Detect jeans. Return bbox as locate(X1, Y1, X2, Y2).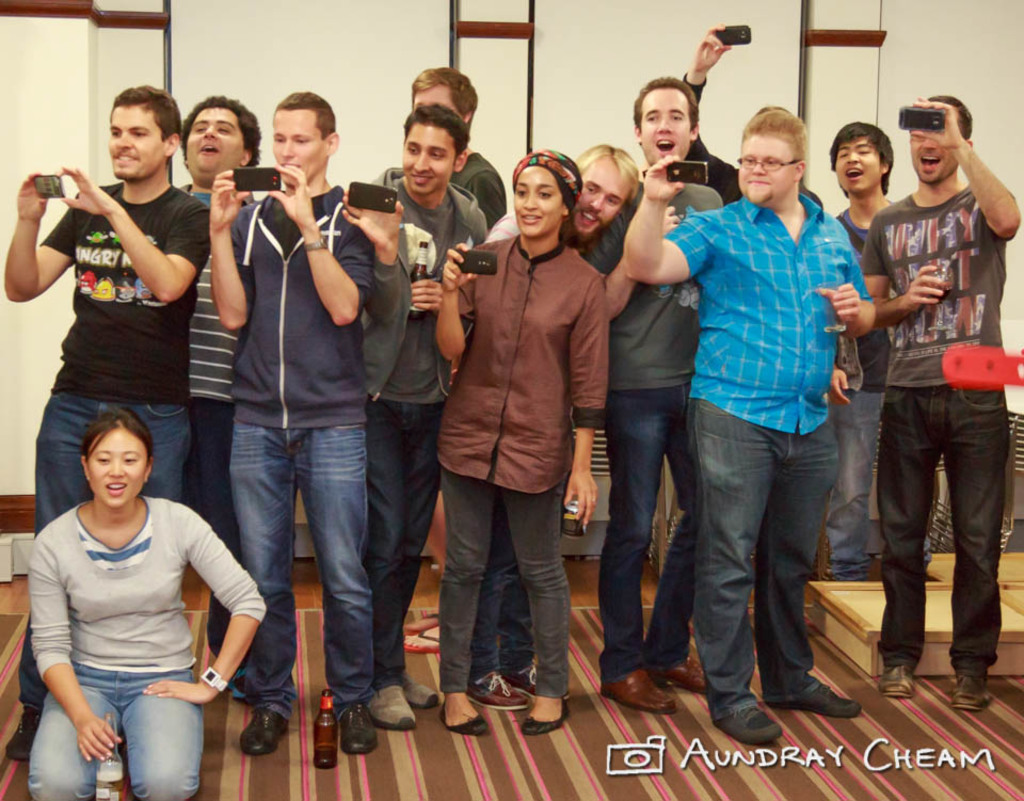
locate(878, 375, 1006, 669).
